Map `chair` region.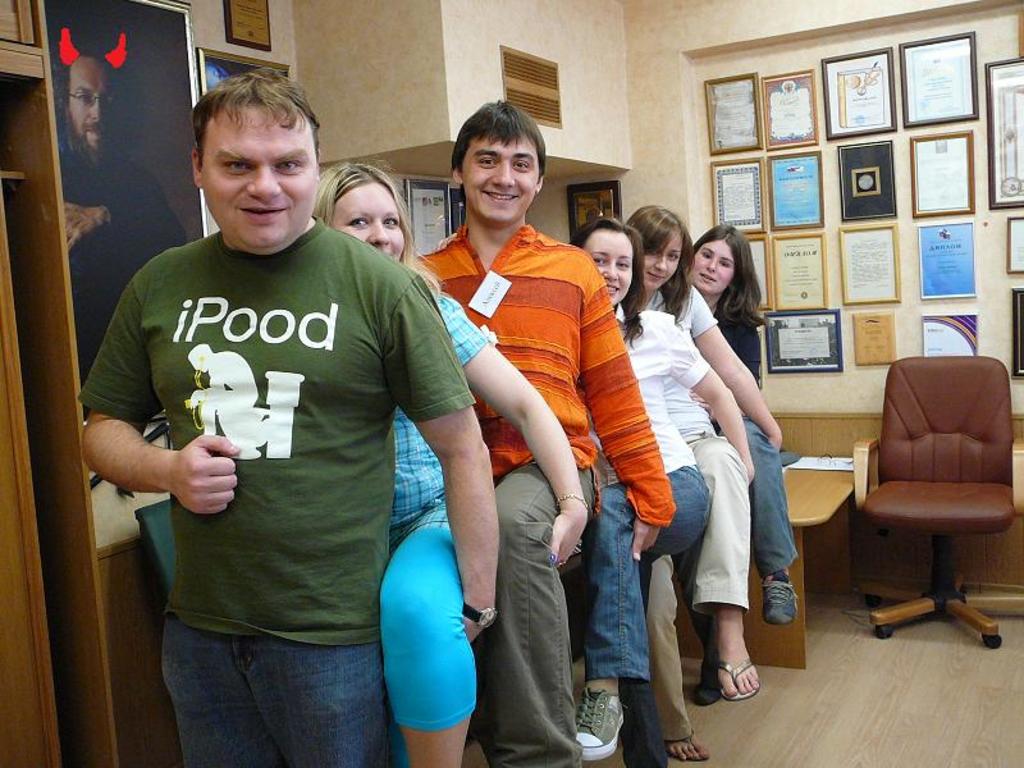
Mapped to BBox(850, 338, 1018, 662).
